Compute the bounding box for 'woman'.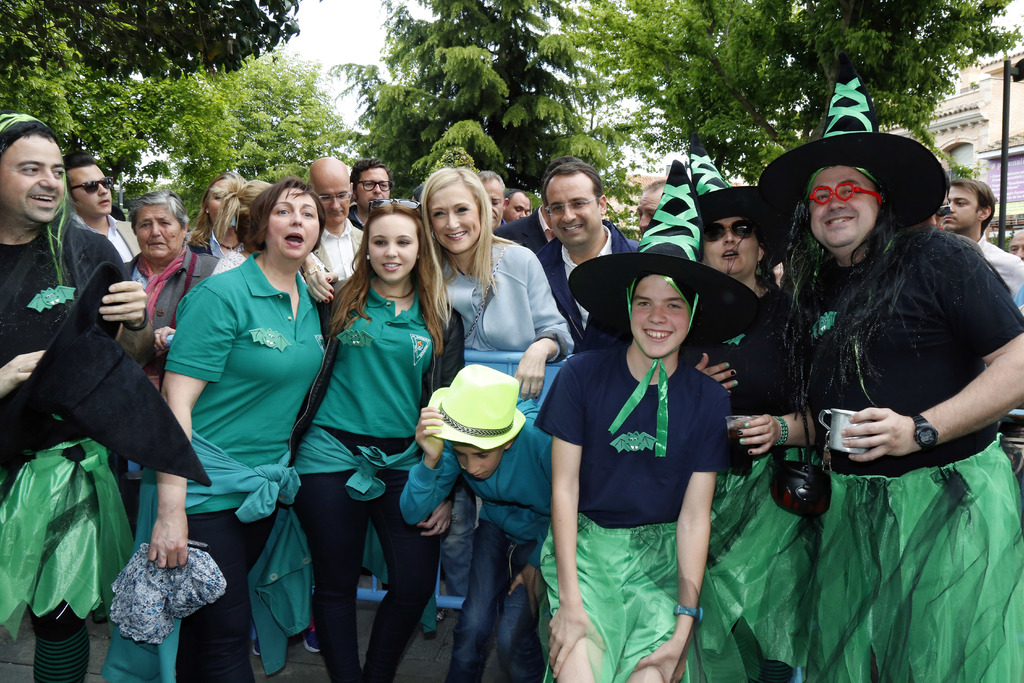
bbox(149, 179, 335, 682).
